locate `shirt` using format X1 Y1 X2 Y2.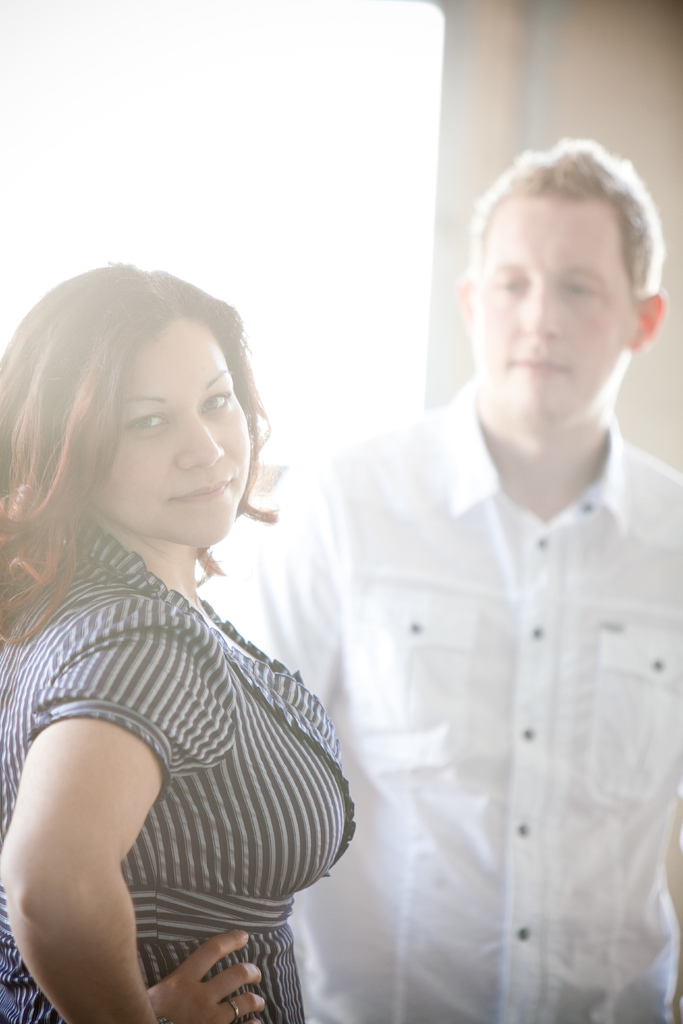
242 374 679 1023.
